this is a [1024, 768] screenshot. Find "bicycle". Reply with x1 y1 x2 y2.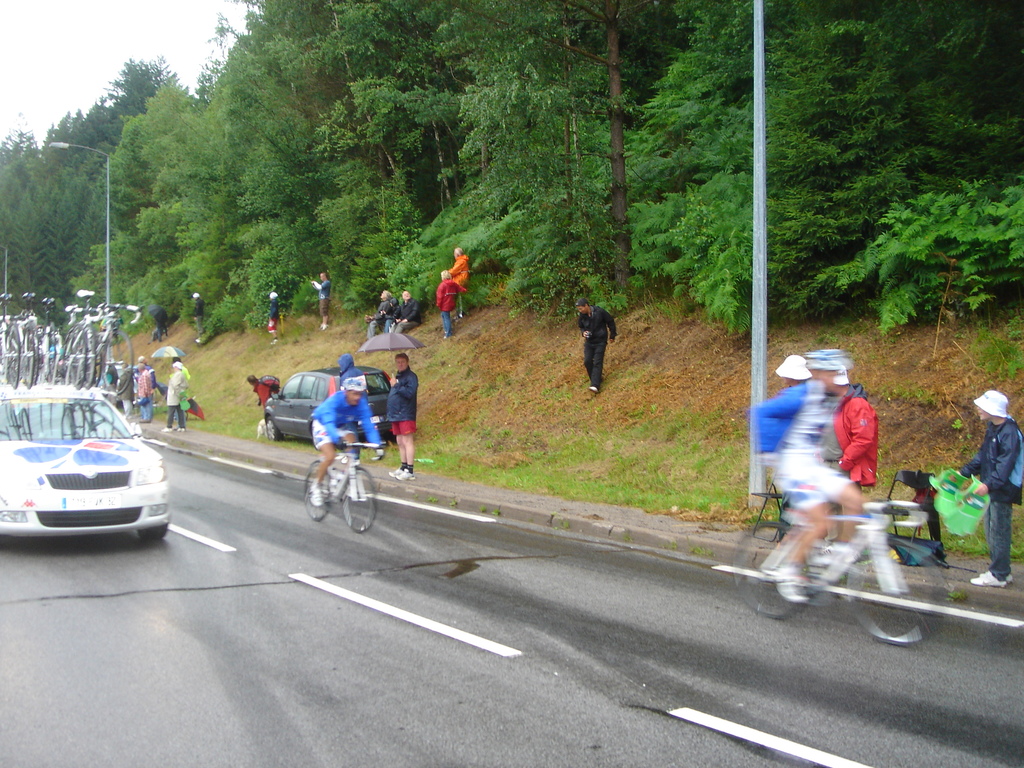
290 444 368 532.
